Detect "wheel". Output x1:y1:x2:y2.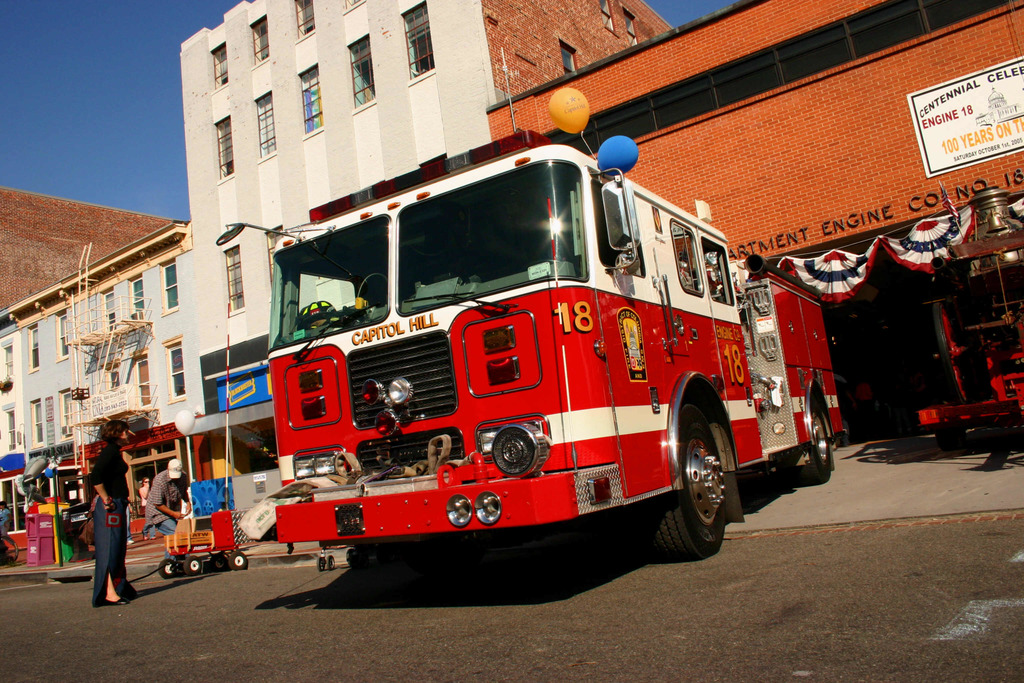
636:397:729:568.
